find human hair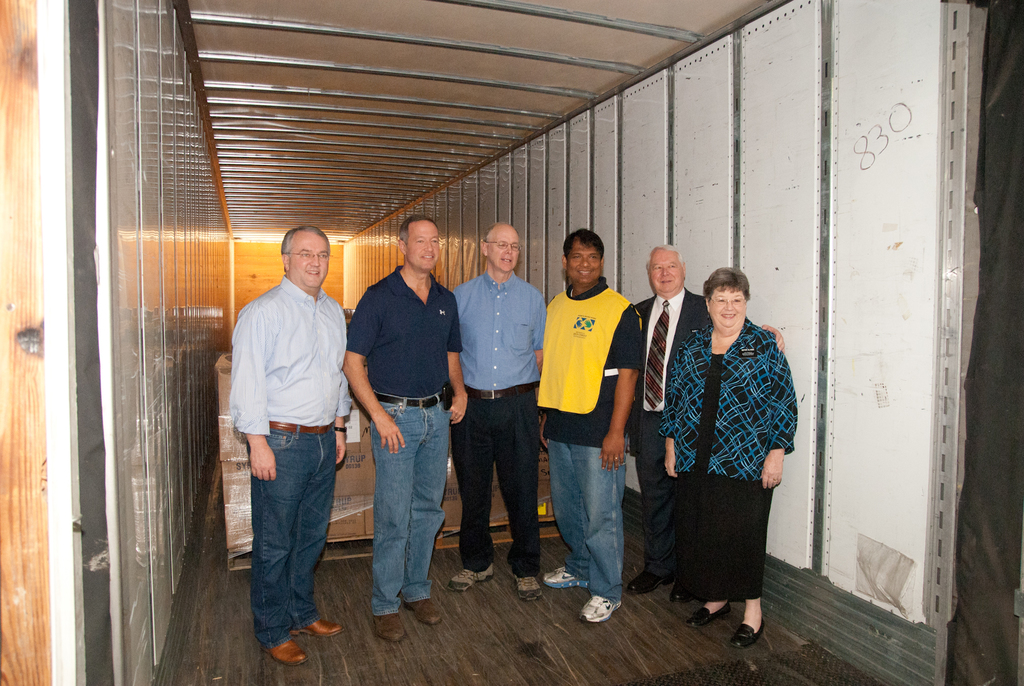
box(399, 214, 441, 245)
